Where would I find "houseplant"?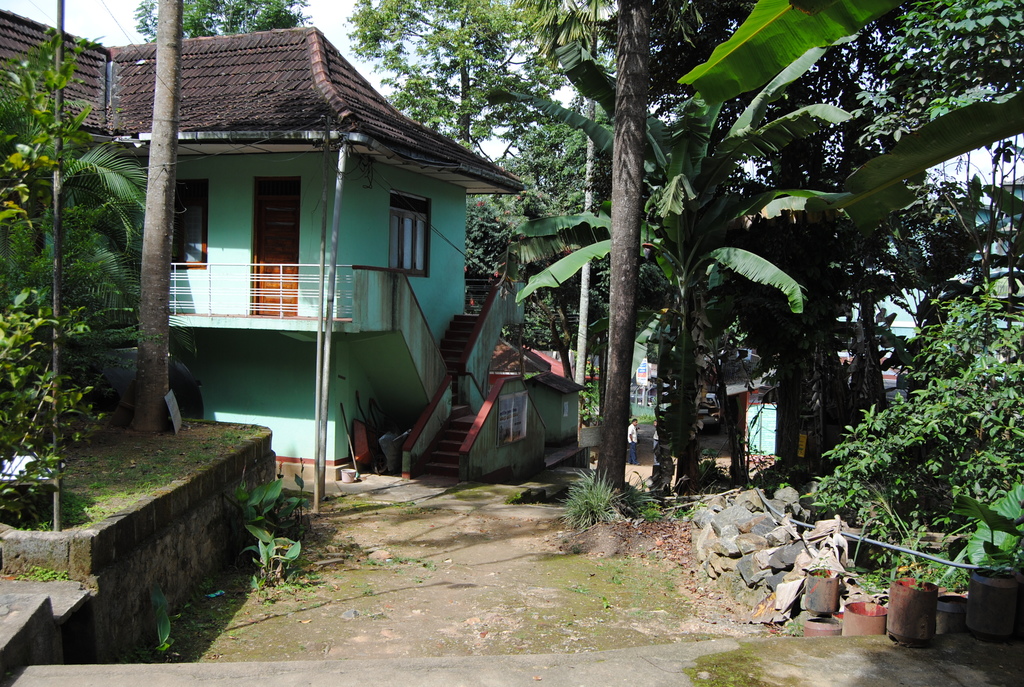
At 808,551,842,619.
